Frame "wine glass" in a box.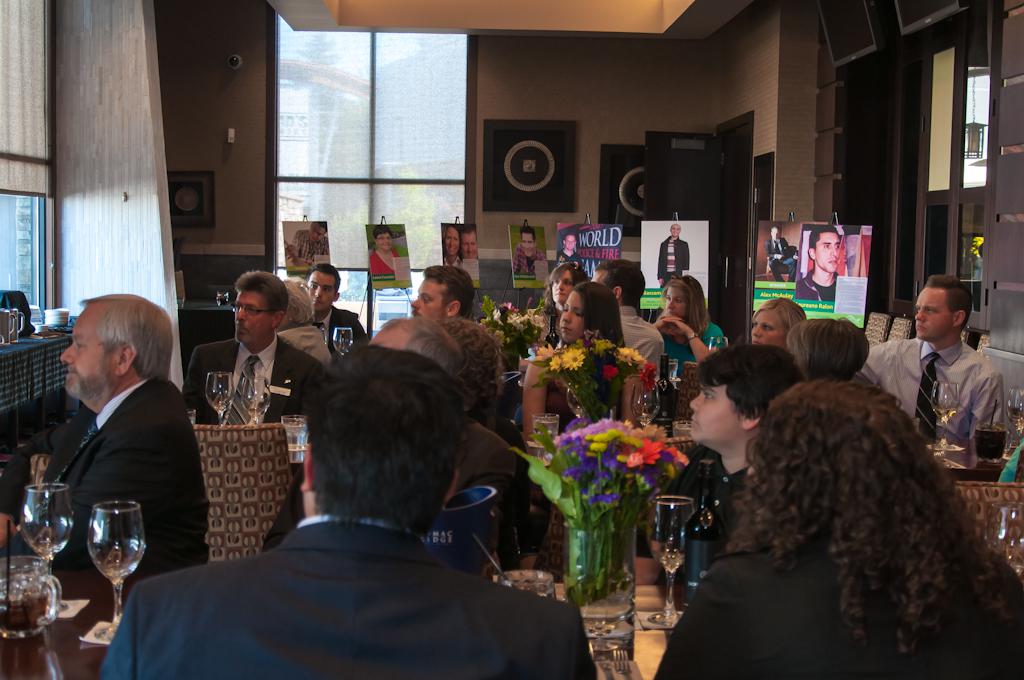
box(242, 376, 275, 422).
